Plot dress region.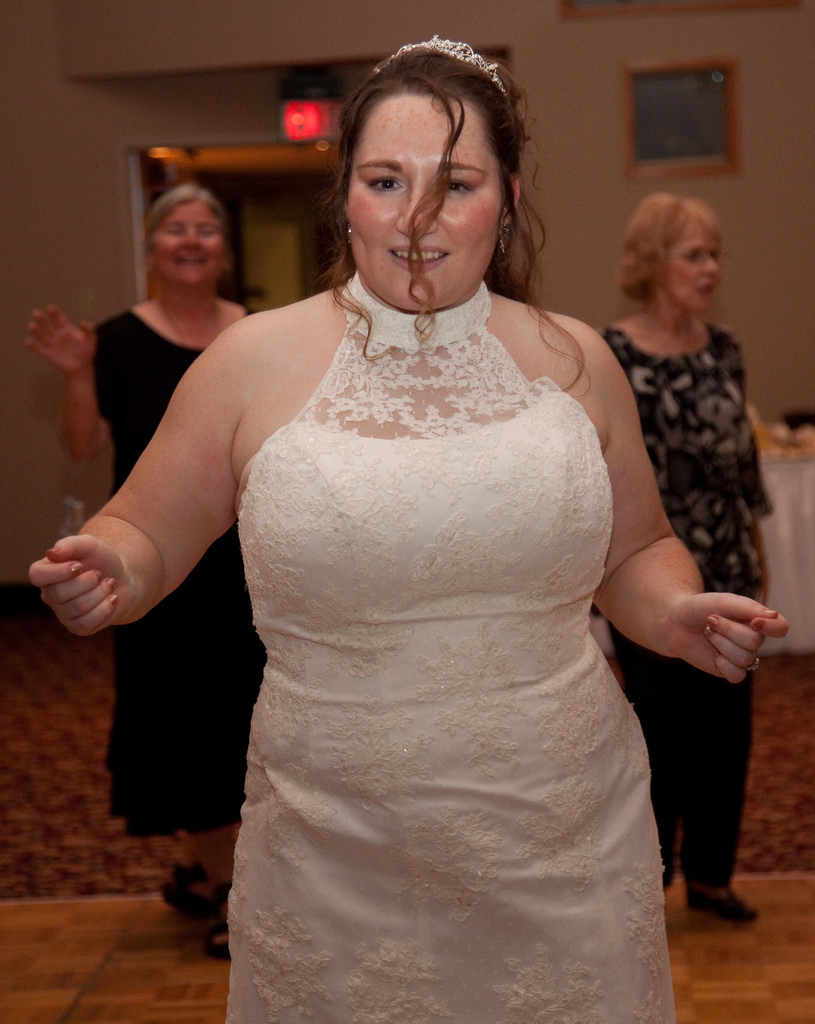
Plotted at box=[86, 305, 270, 840].
